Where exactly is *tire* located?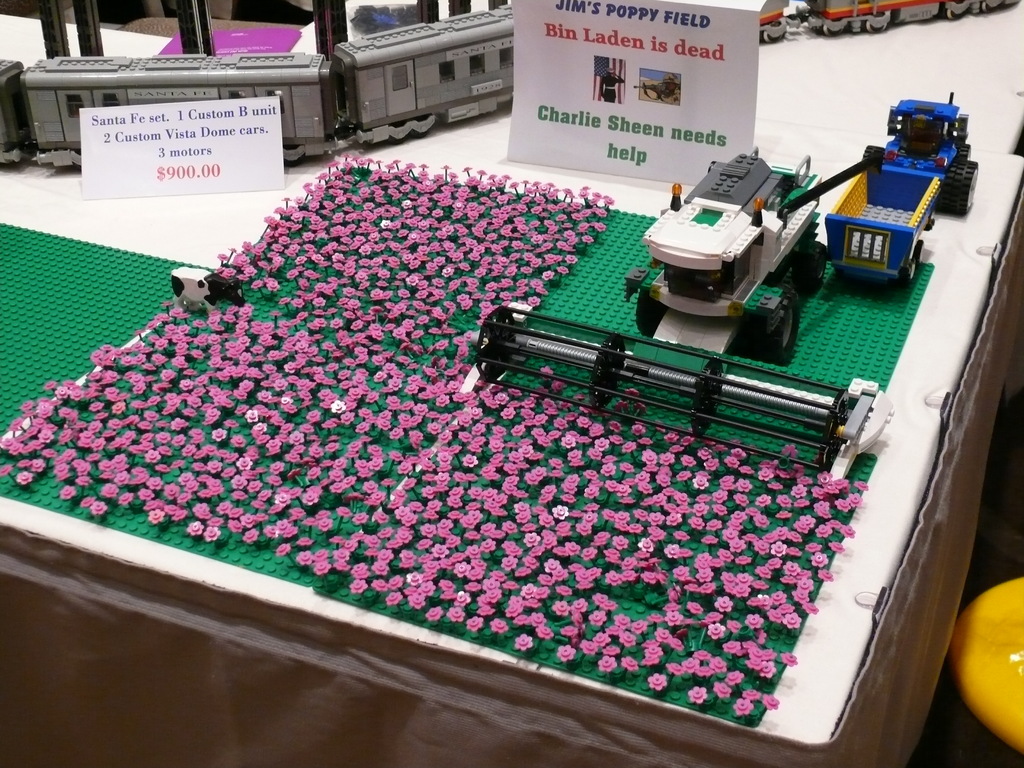
Its bounding box is [755, 284, 799, 362].
